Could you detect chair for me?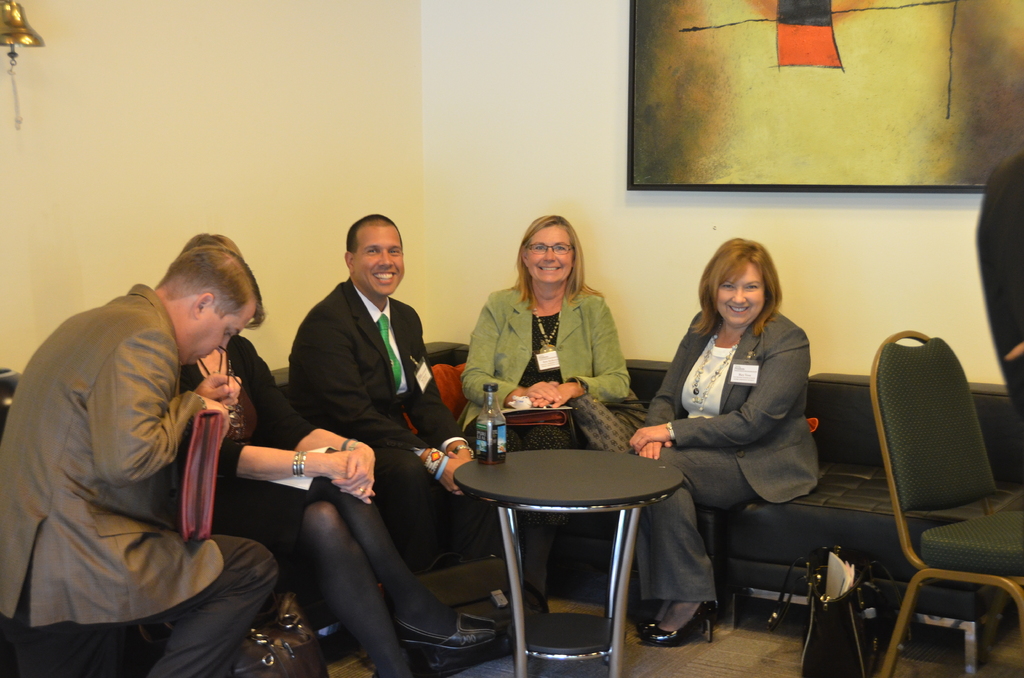
Detection result: bbox=(840, 329, 1009, 677).
